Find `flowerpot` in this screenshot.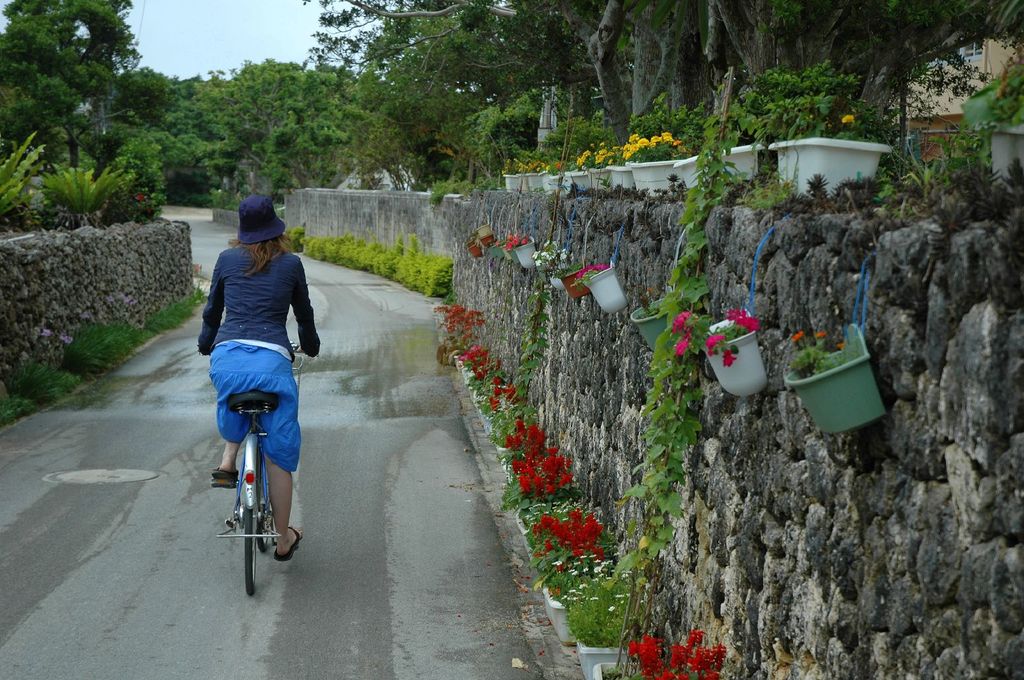
The bounding box for `flowerpot` is region(619, 159, 676, 194).
